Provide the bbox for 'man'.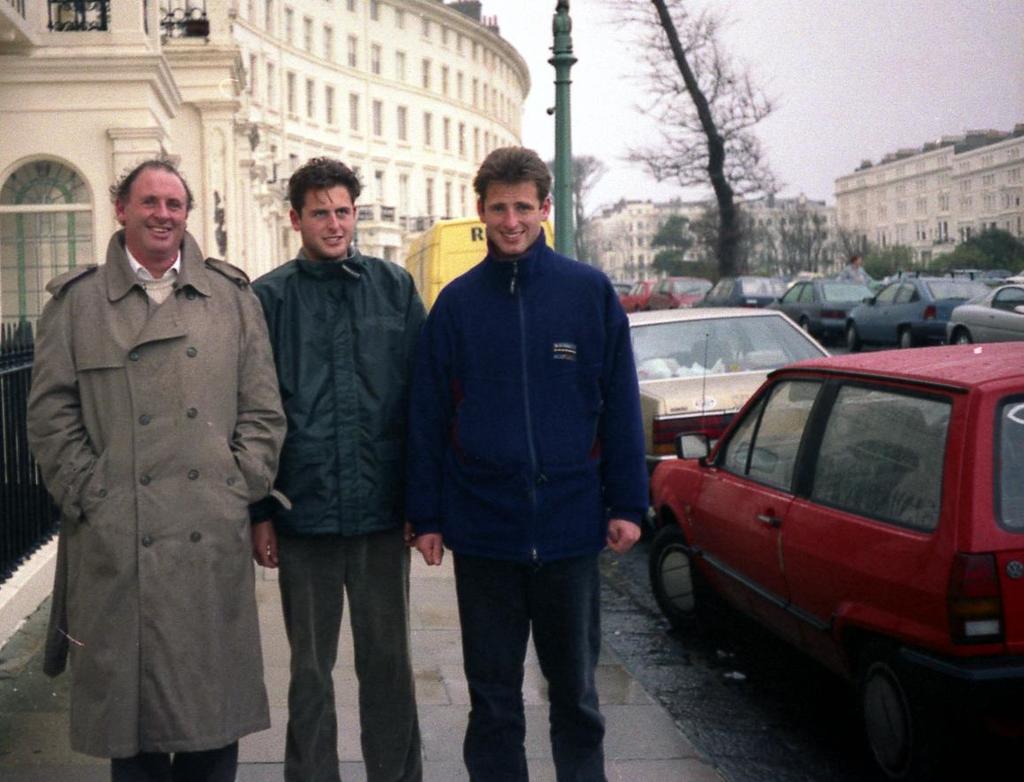
(x1=19, y1=157, x2=293, y2=780).
